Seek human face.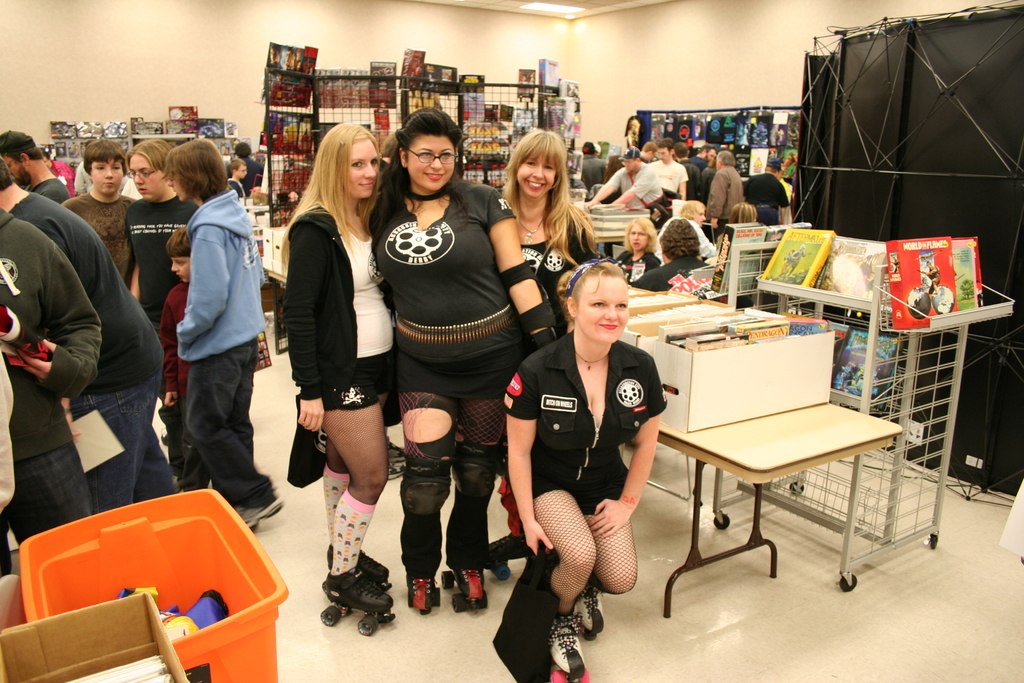
<bbox>89, 156, 120, 195</bbox>.
